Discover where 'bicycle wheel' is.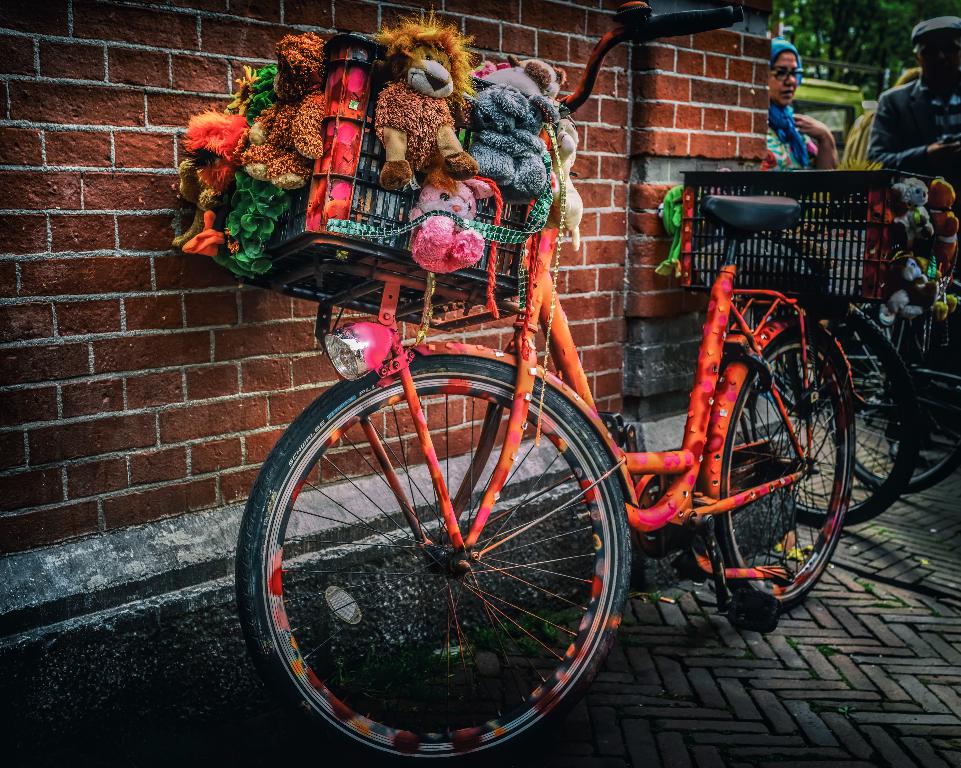
Discovered at (840, 334, 960, 504).
